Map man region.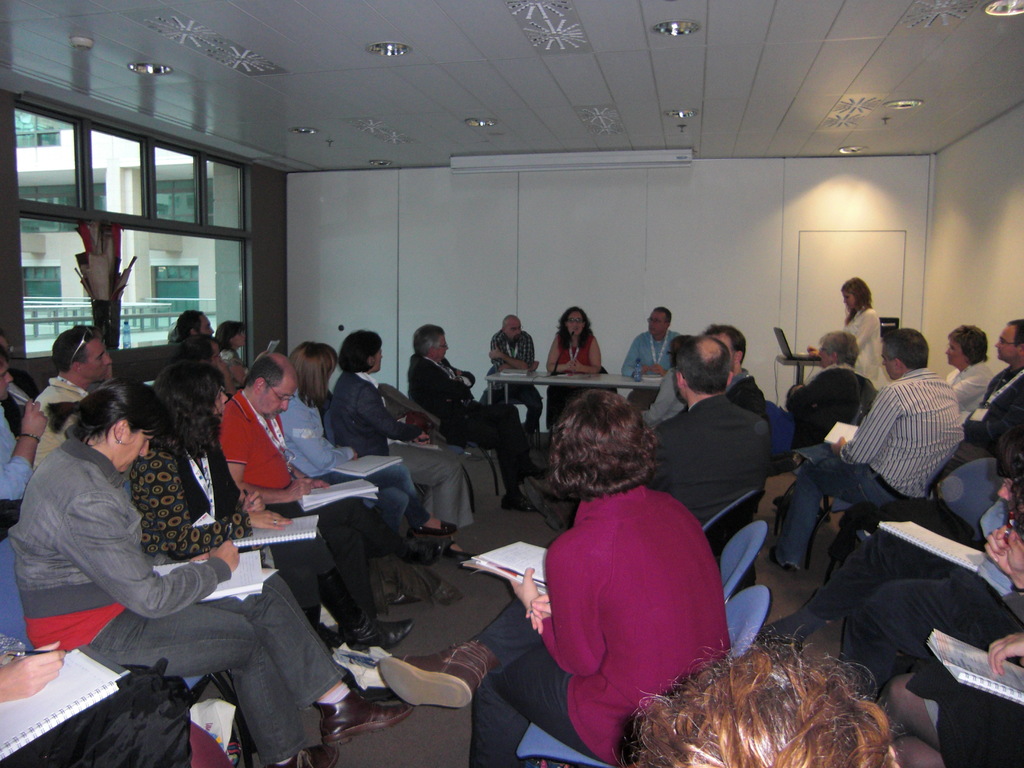
Mapped to 637,337,769,539.
